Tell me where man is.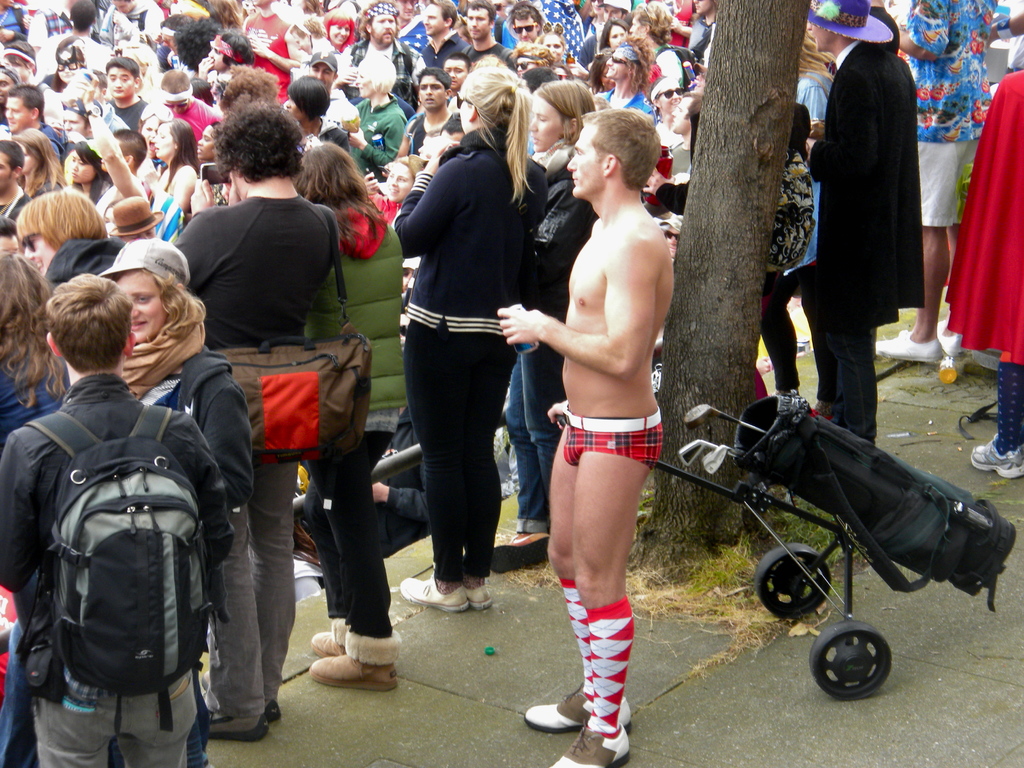
man is at (805, 0, 923, 447).
